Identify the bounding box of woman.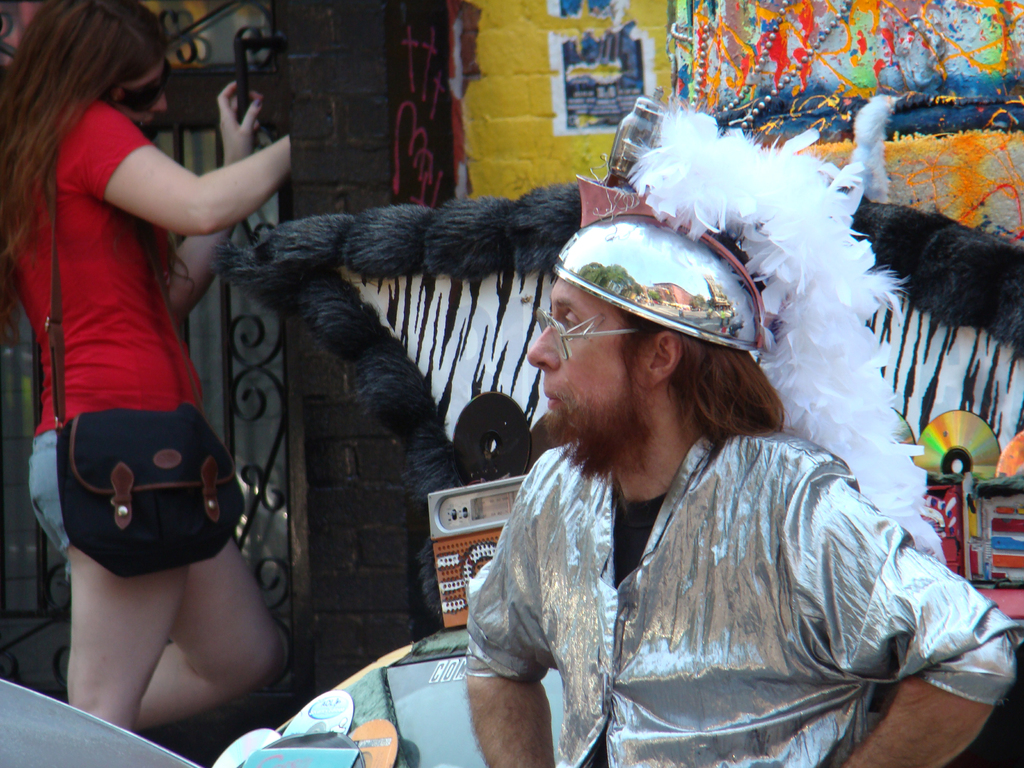
box=[34, 42, 294, 730].
